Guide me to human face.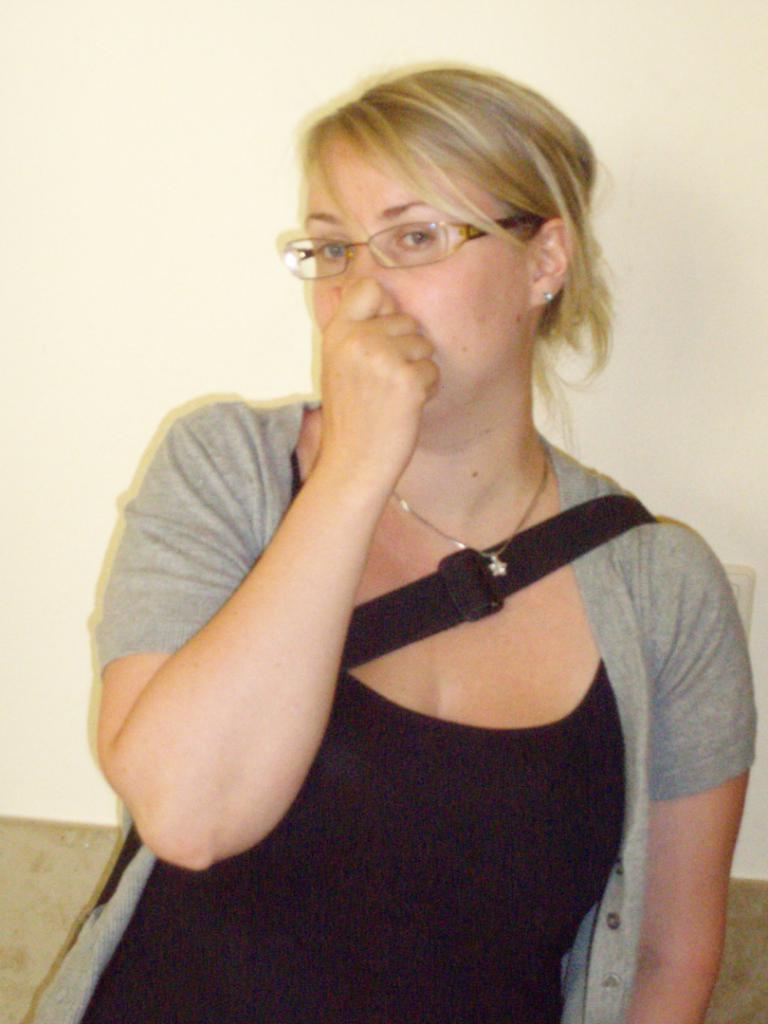
Guidance: x1=311 y1=127 x2=538 y2=412.
